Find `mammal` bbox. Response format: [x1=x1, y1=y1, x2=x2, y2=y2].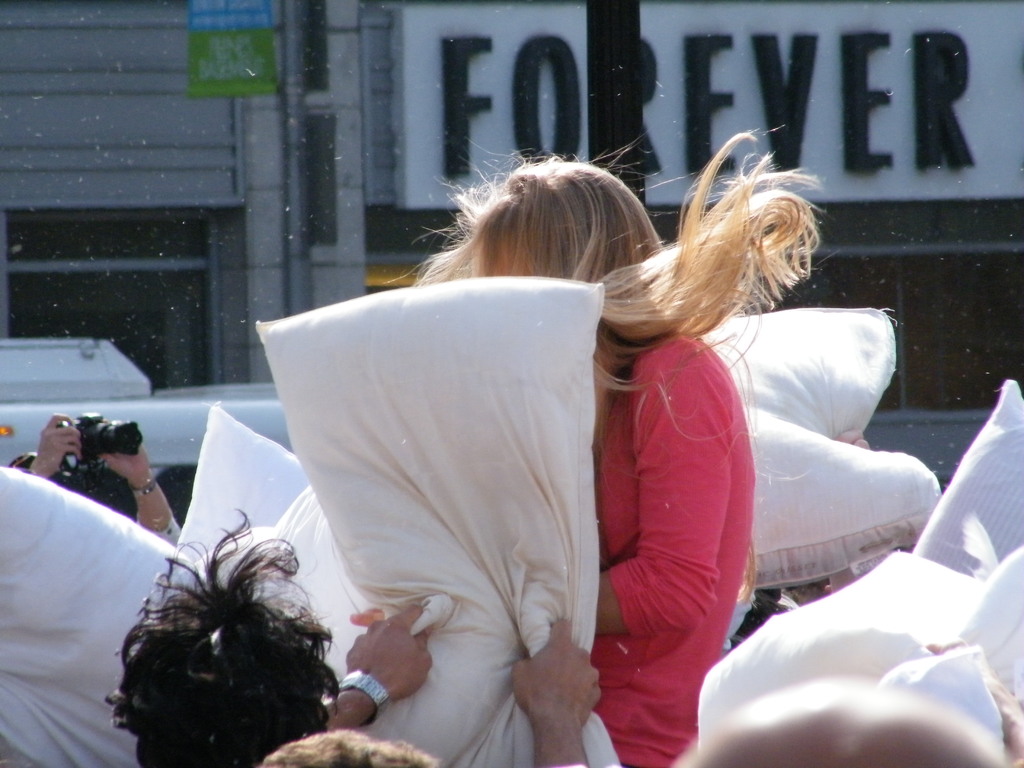
[x1=12, y1=413, x2=164, y2=536].
